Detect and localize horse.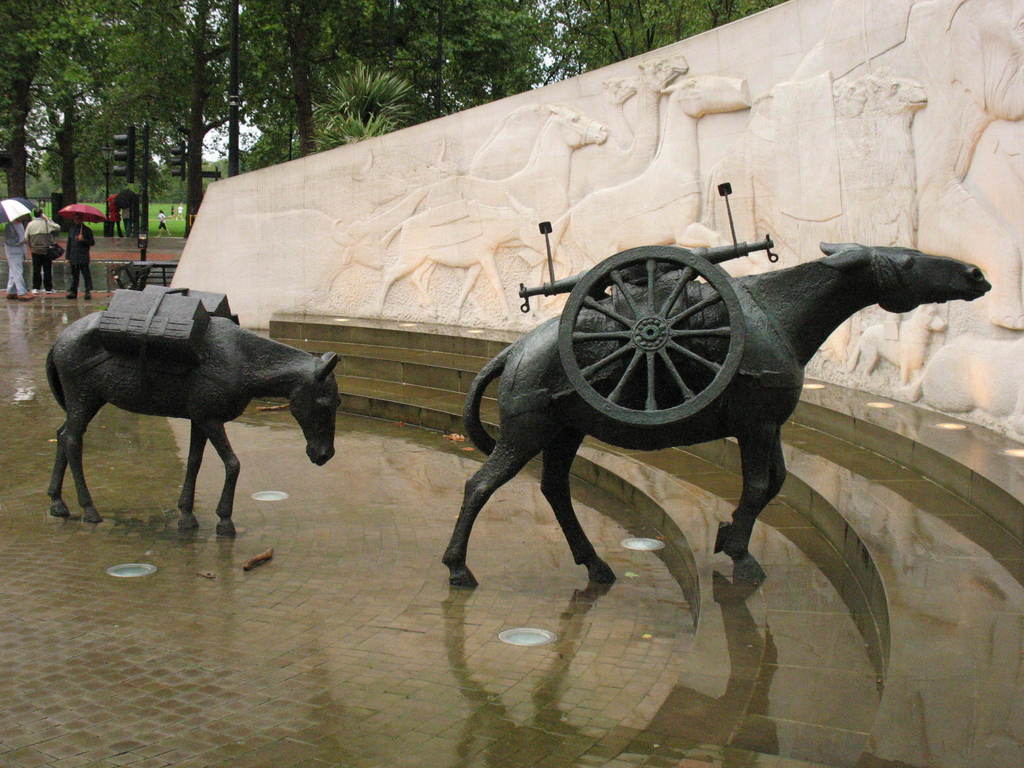
Localized at detection(444, 237, 996, 588).
